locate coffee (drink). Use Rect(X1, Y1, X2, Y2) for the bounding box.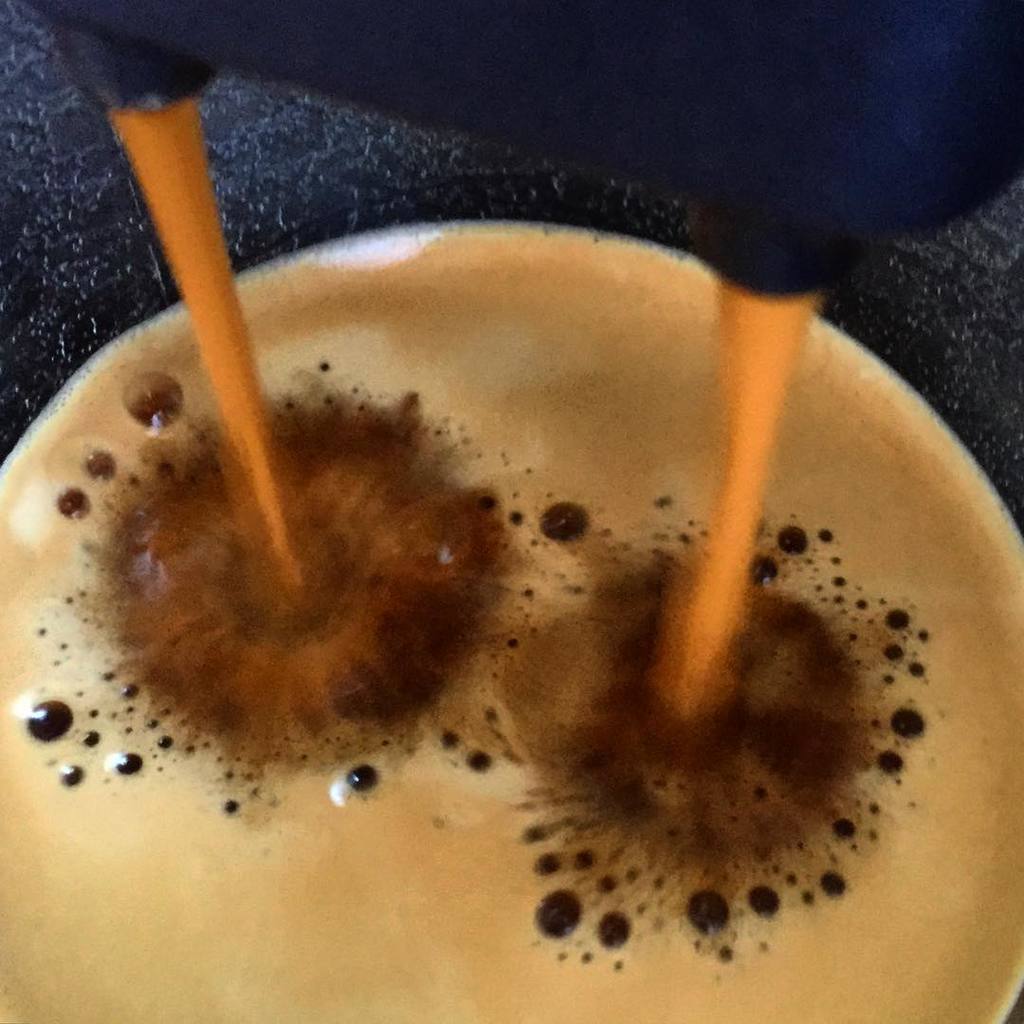
Rect(0, 108, 1023, 1023).
